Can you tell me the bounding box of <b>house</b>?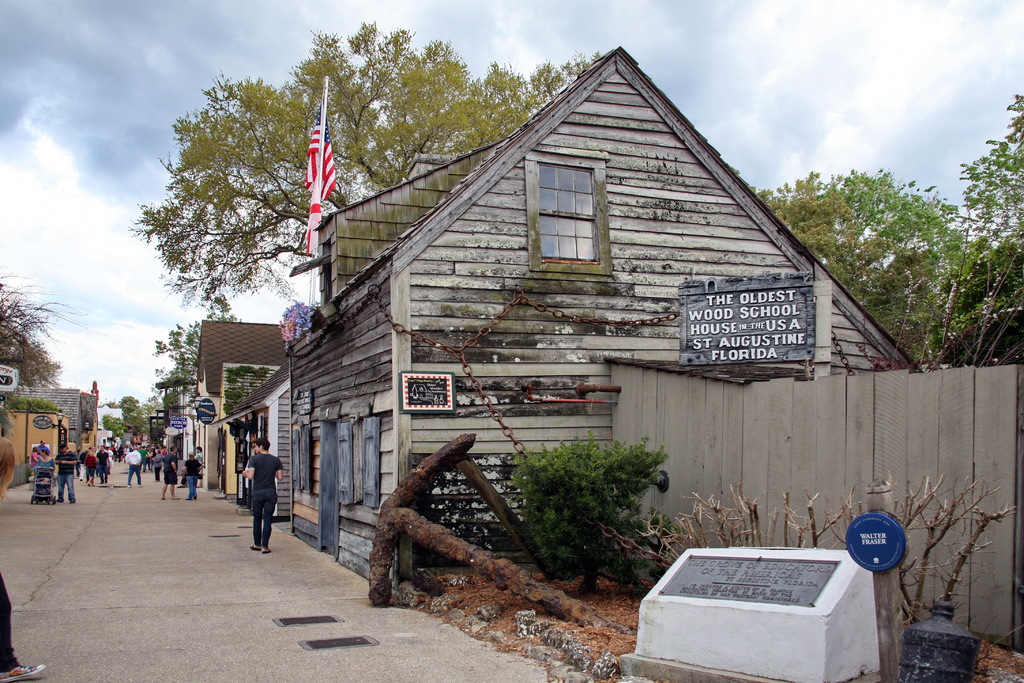
locate(167, 315, 291, 506).
